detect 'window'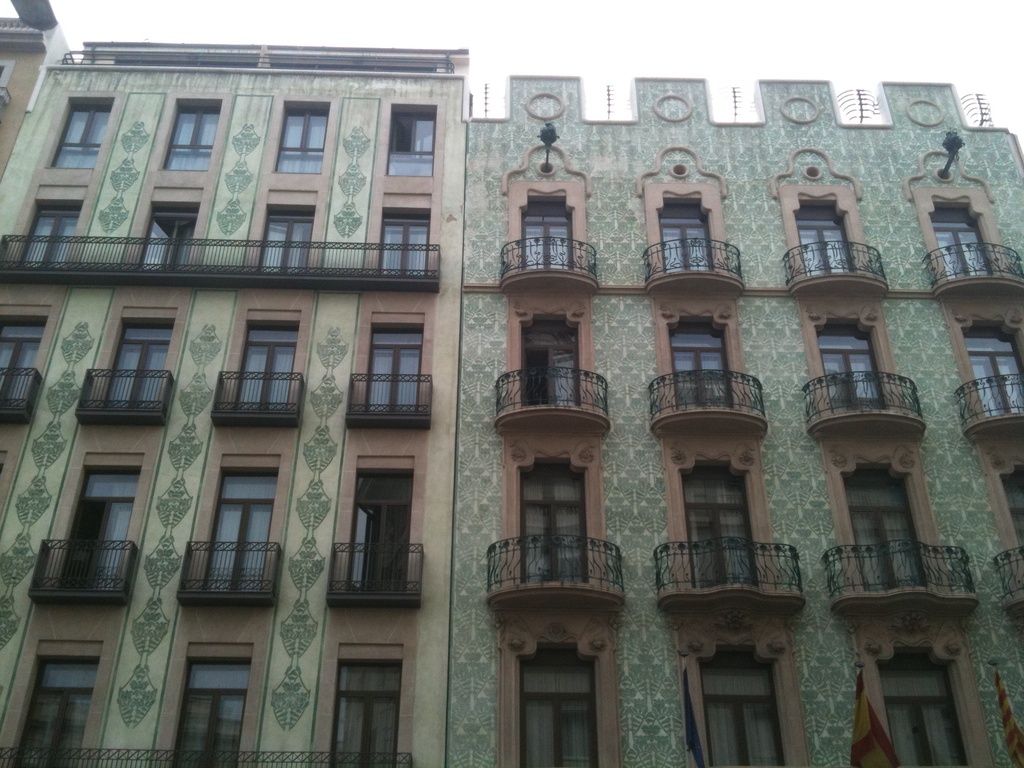
l=929, t=202, r=989, b=280
